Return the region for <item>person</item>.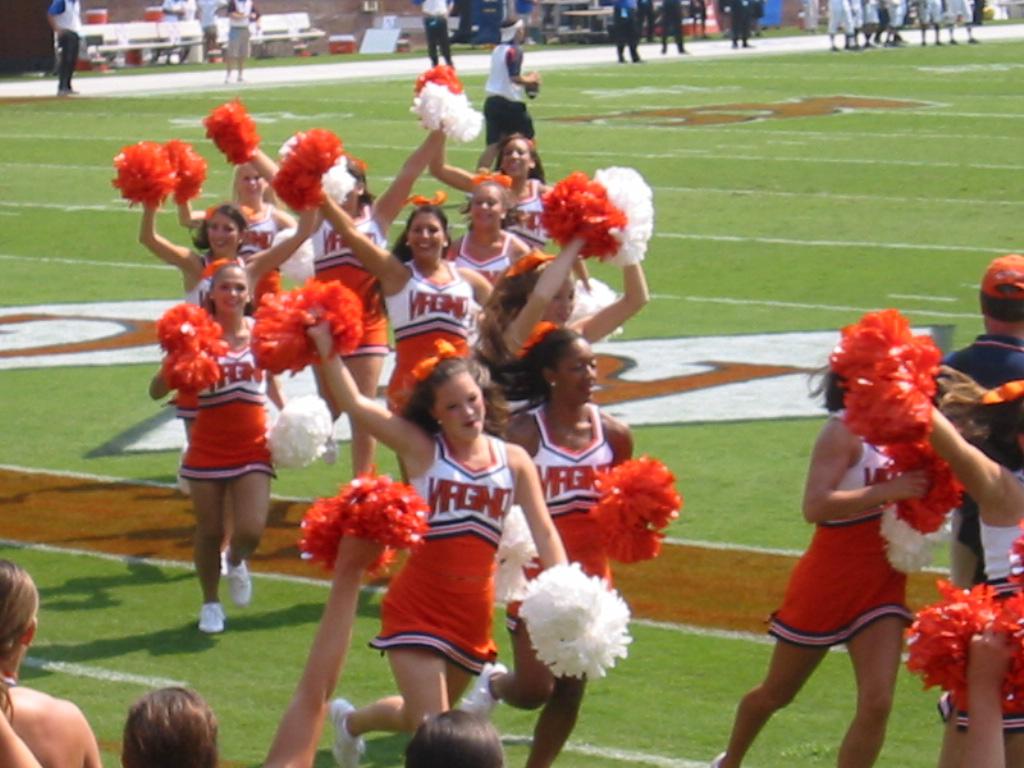
169:256:286:636.
